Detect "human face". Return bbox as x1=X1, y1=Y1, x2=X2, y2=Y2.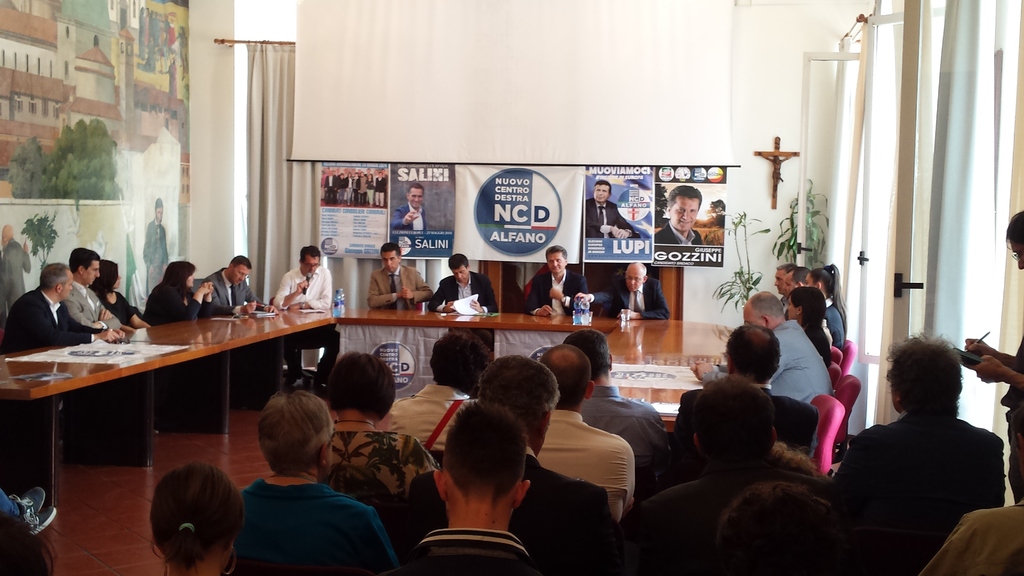
x1=382, y1=249, x2=399, y2=271.
